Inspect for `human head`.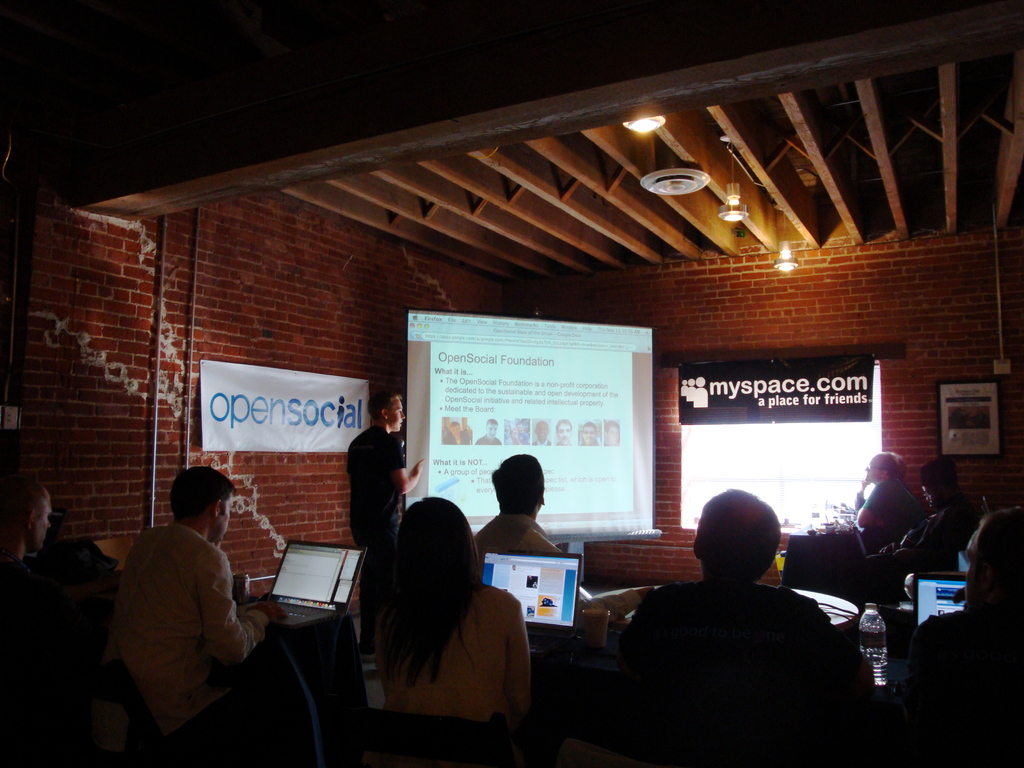
Inspection: BBox(695, 506, 791, 593).
